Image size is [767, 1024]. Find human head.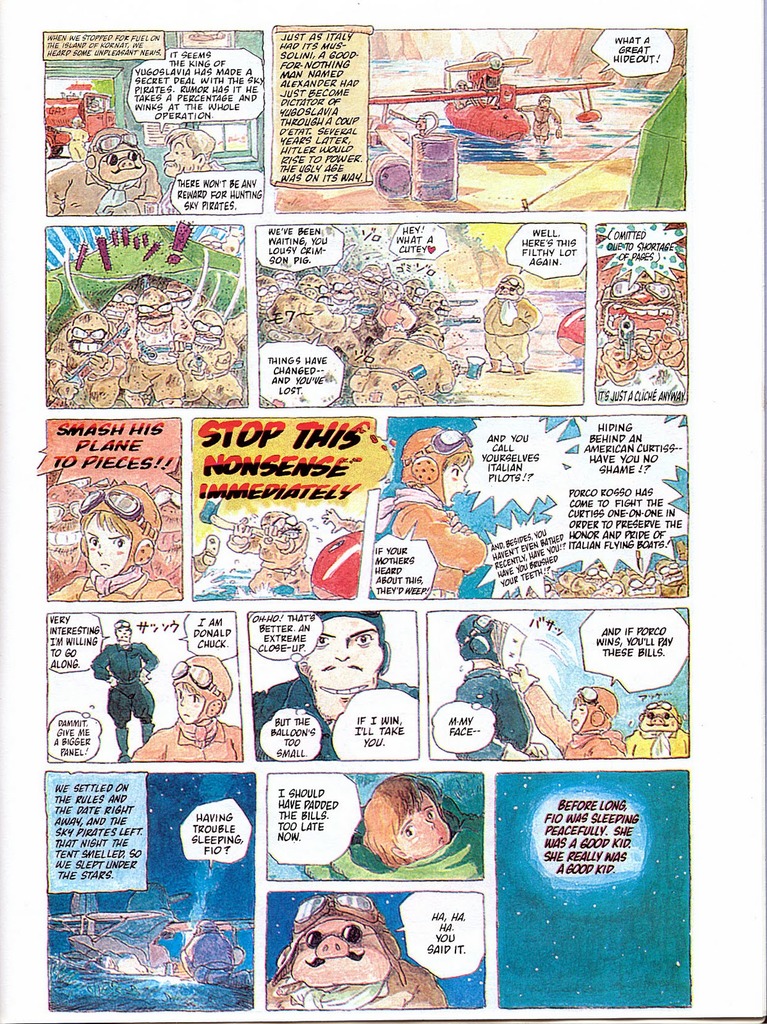
bbox=[292, 611, 393, 707].
